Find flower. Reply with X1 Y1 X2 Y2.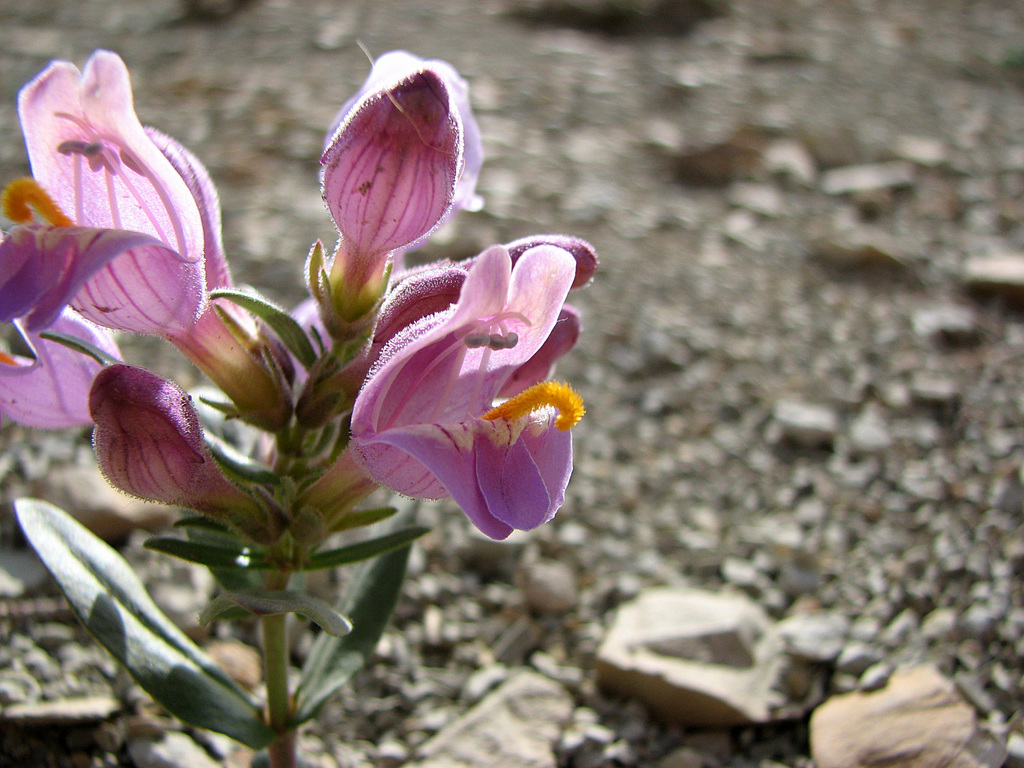
92 365 260 528.
